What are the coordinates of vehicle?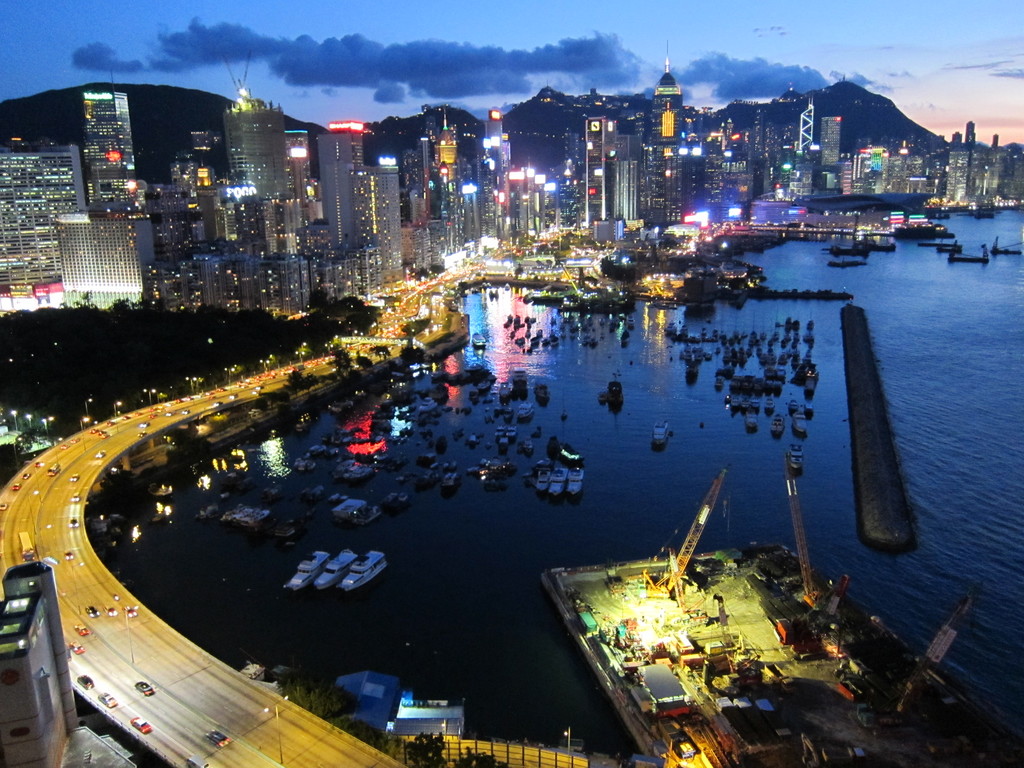
<region>76, 675, 95, 691</region>.
